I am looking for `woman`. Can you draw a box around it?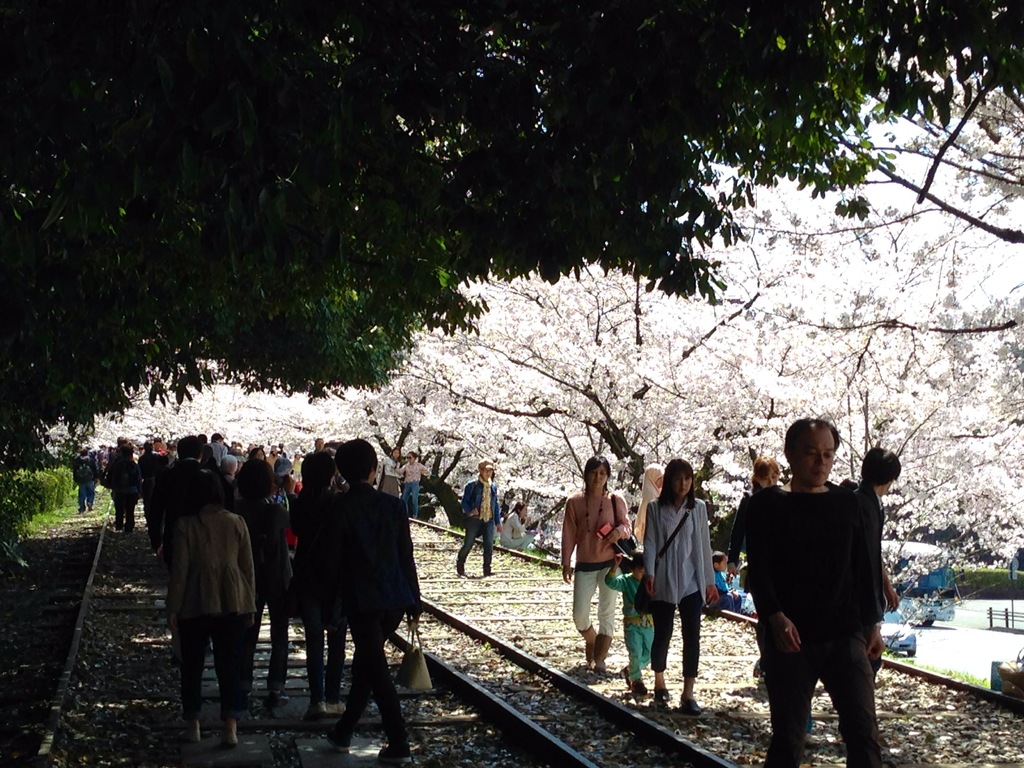
Sure, the bounding box is [723, 454, 785, 675].
